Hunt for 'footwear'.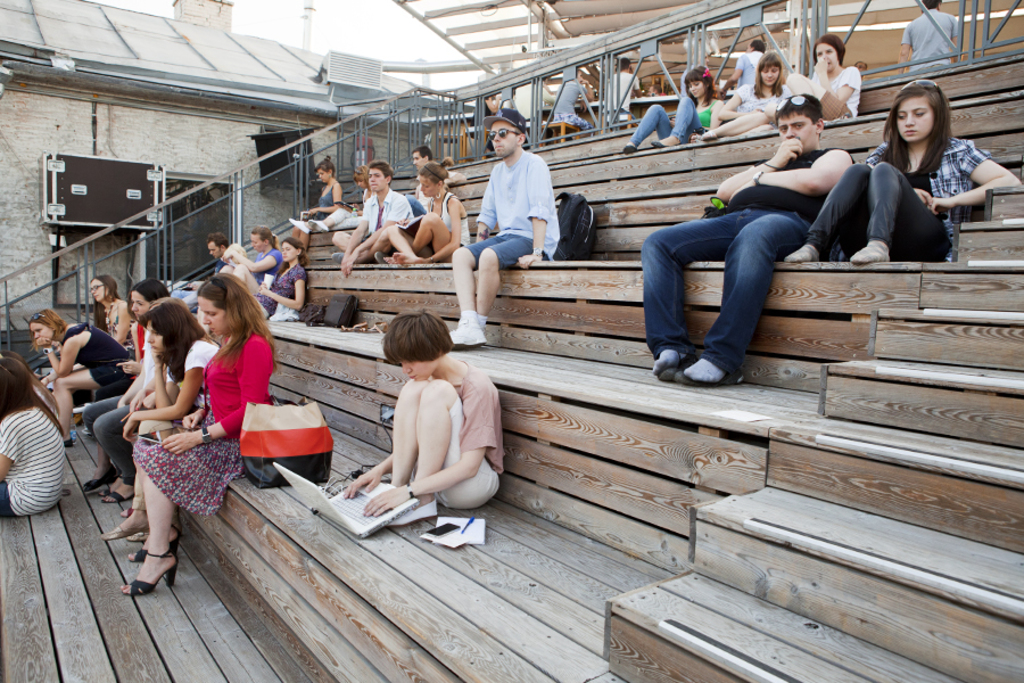
Hunted down at x1=387 y1=496 x2=439 y2=527.
